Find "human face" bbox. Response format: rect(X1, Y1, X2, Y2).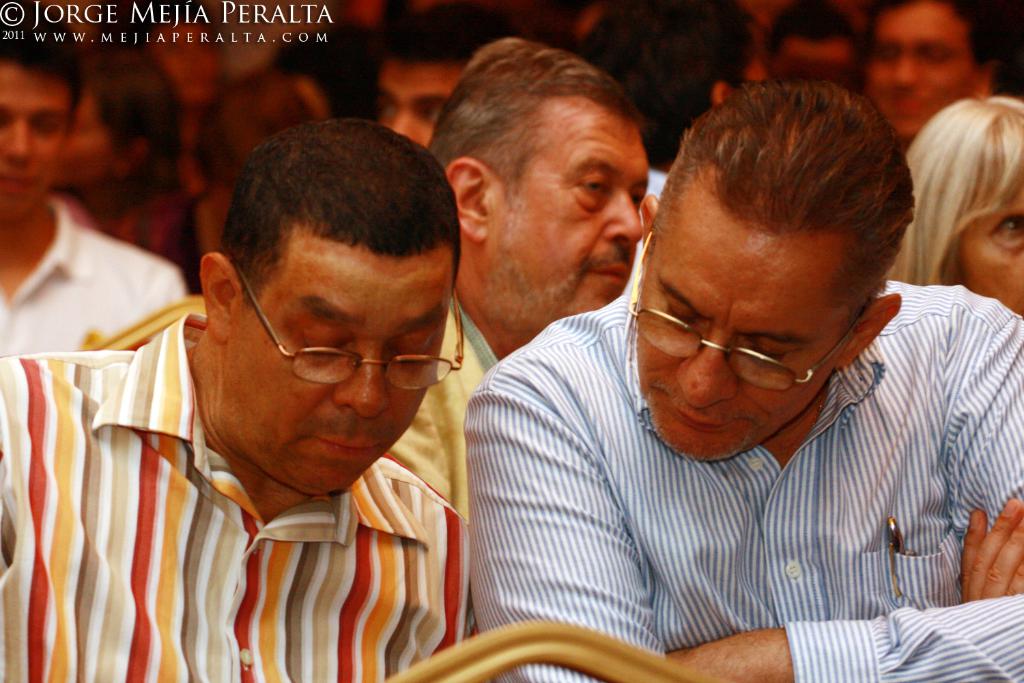
rect(864, 4, 977, 139).
